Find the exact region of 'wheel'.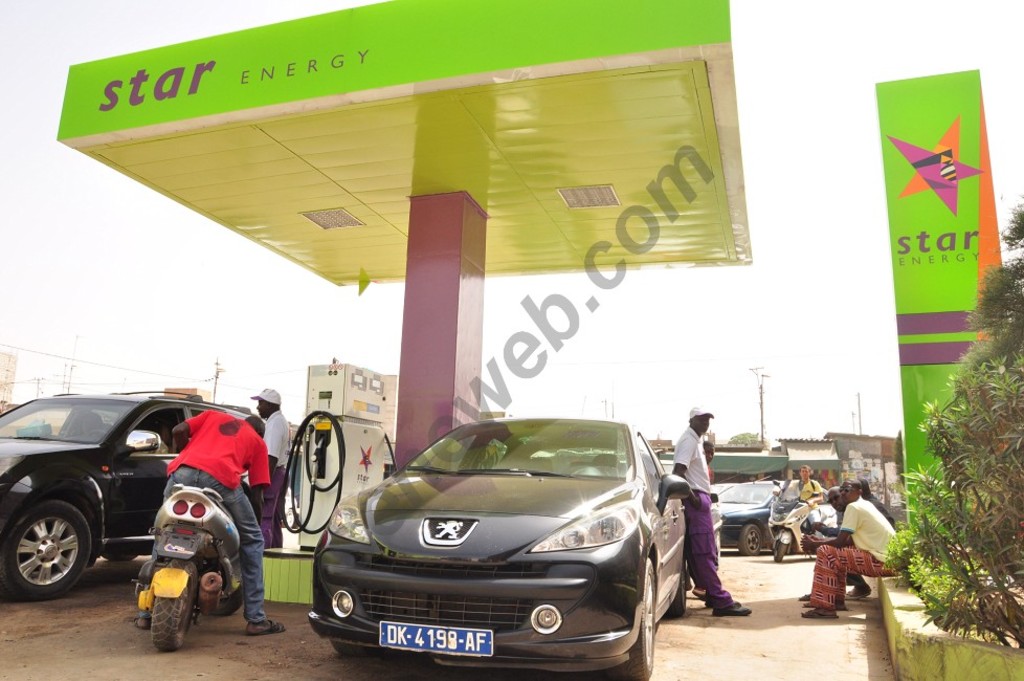
Exact region: detection(607, 557, 655, 680).
